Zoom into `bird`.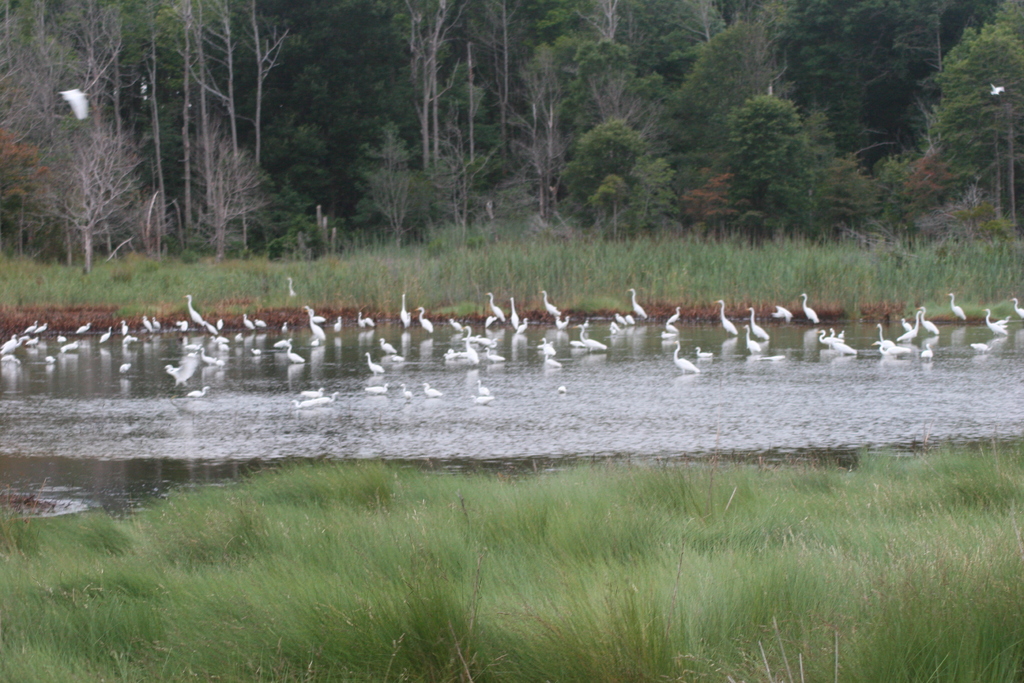
Zoom target: 673, 343, 700, 381.
